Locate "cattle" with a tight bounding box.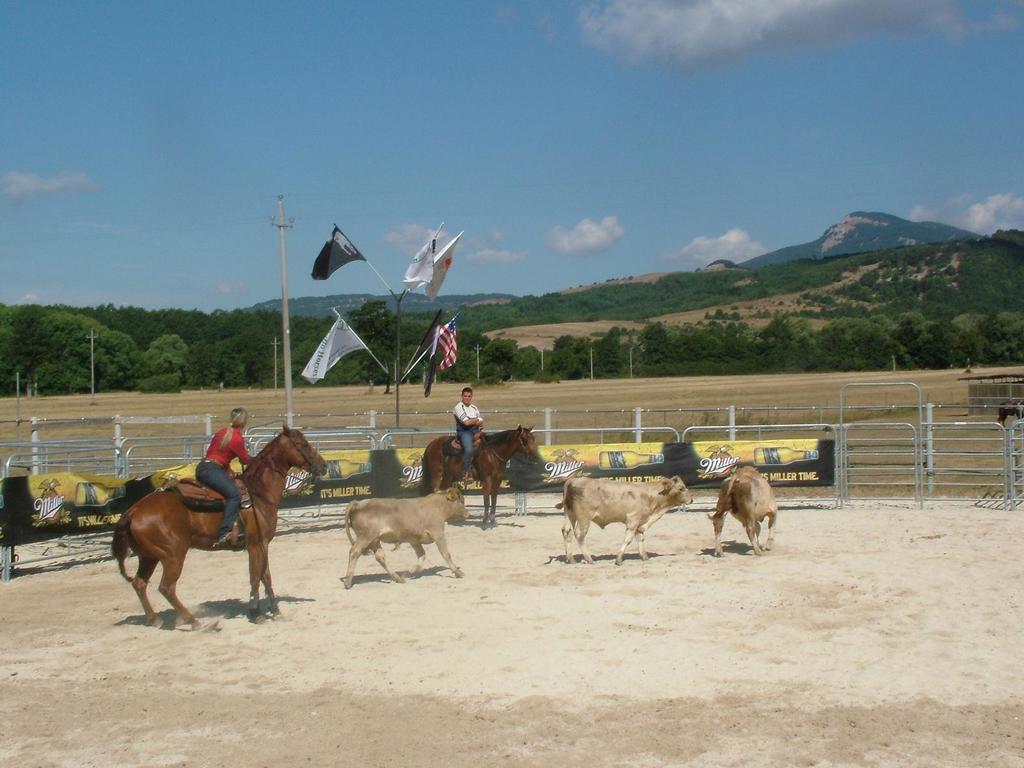
box(710, 467, 778, 554).
